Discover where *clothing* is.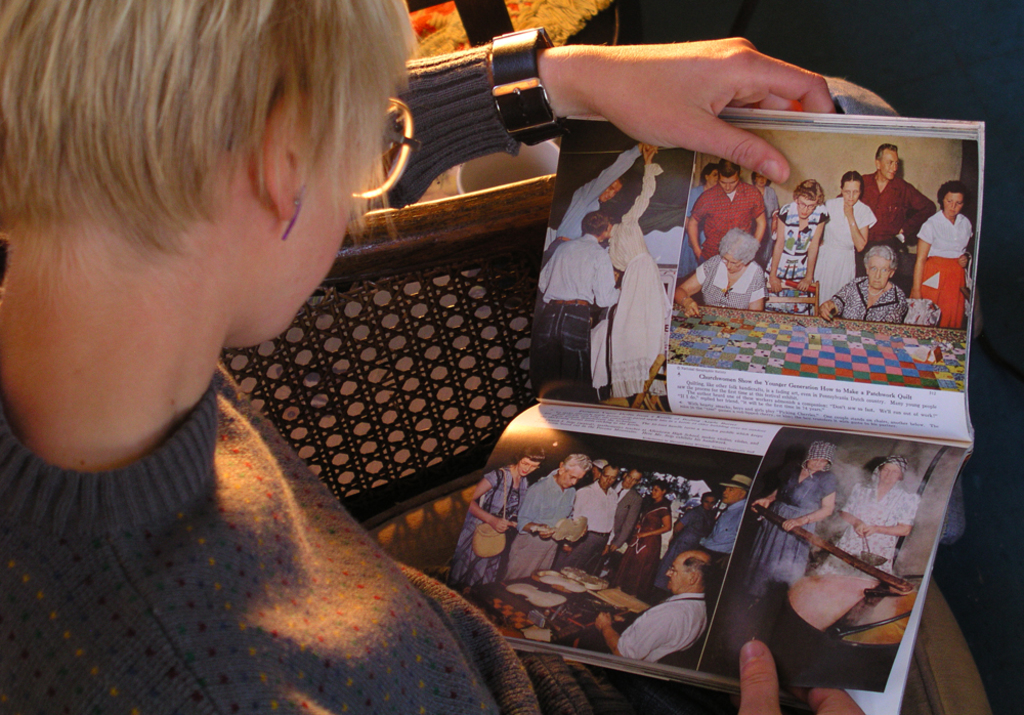
Discovered at locate(732, 459, 828, 632).
